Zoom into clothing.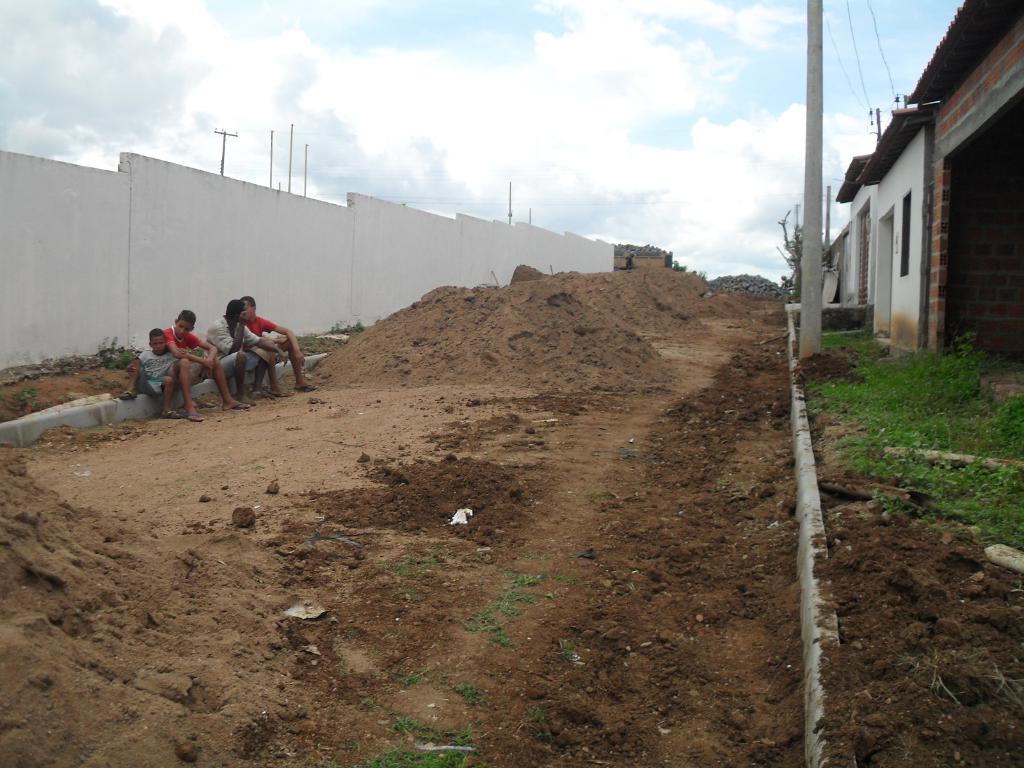
Zoom target: <region>203, 318, 259, 378</region>.
